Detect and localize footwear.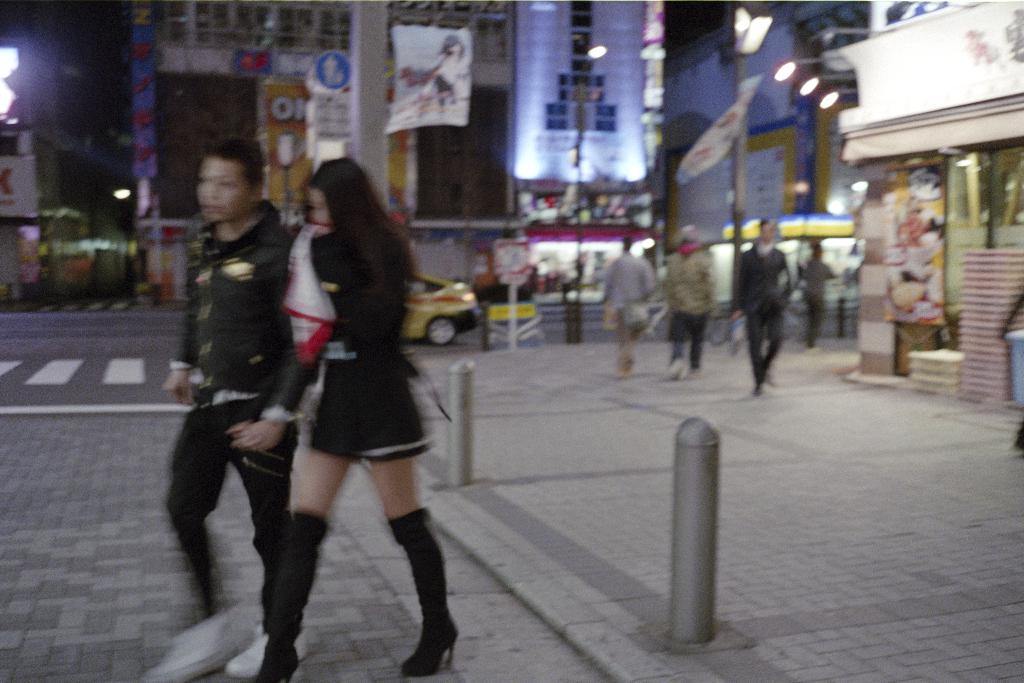
Localized at 395:620:454:679.
